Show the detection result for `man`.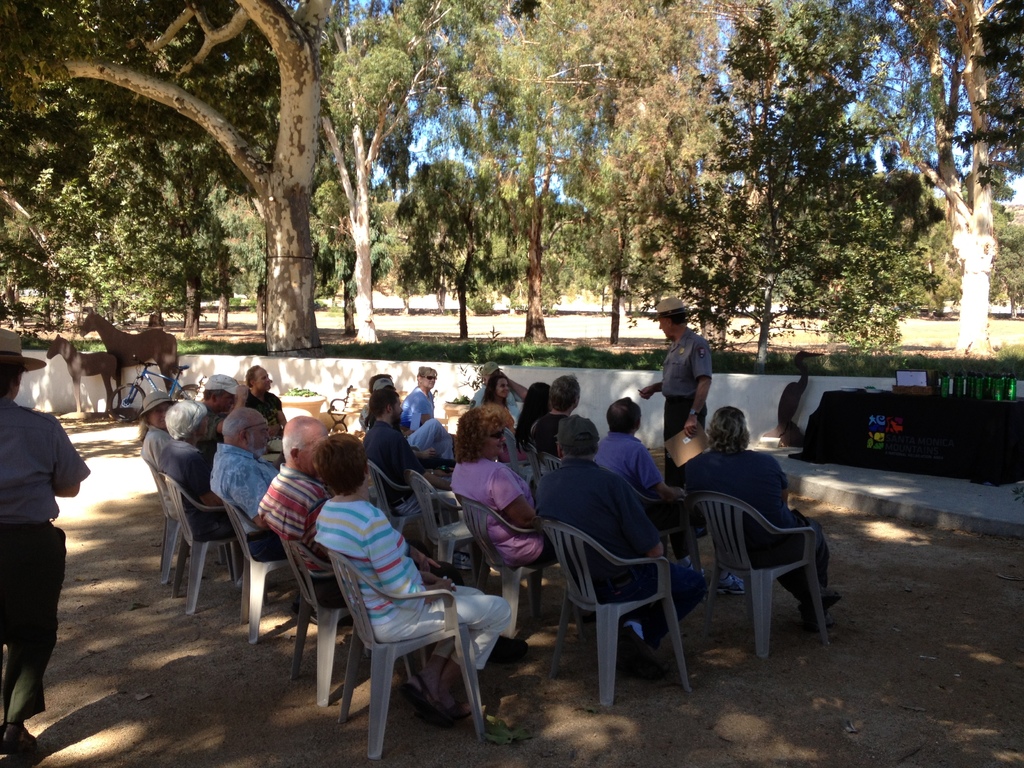
<bbox>535, 415, 703, 685</bbox>.
